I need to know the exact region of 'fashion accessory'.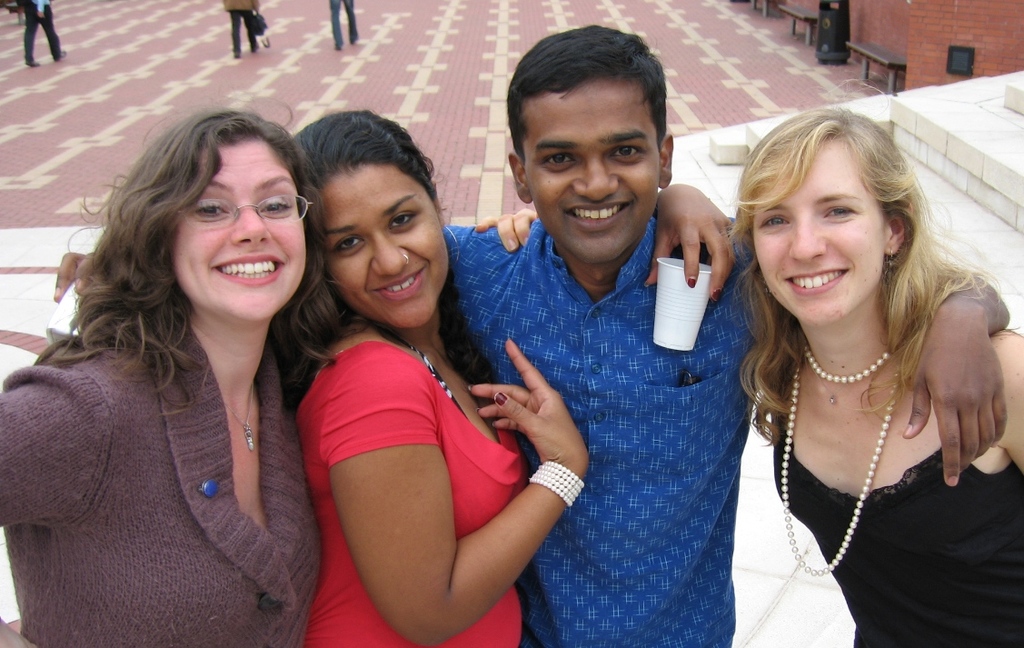
Region: pyautogui.locateOnScreen(226, 384, 258, 454).
